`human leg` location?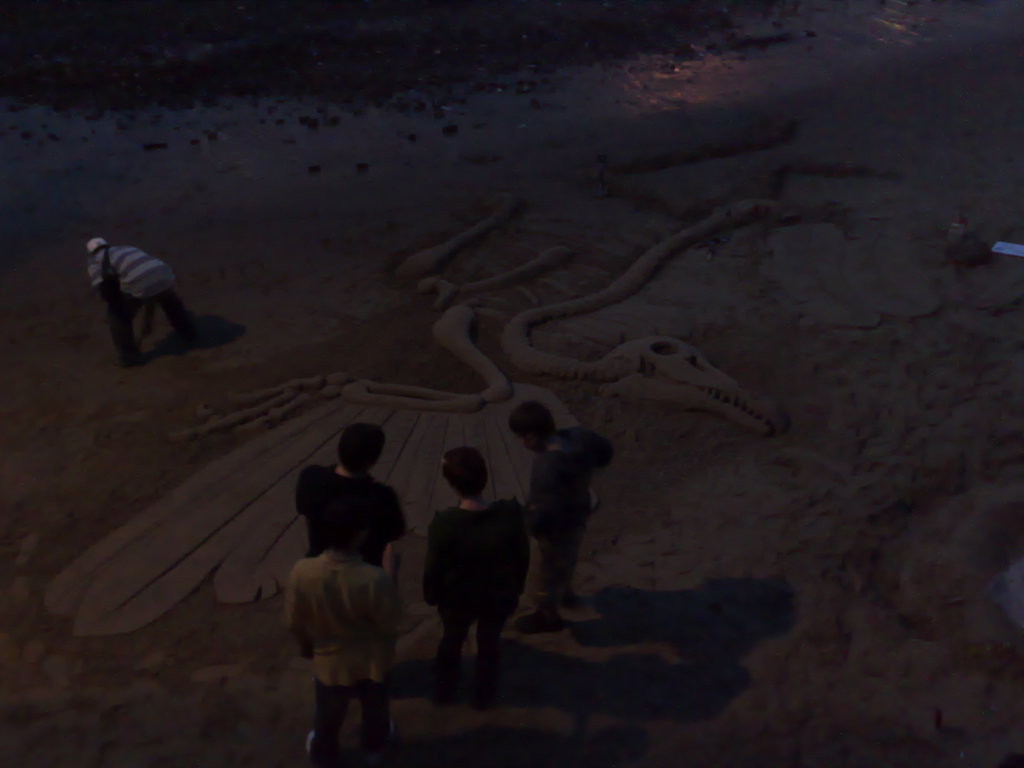
bbox(163, 276, 195, 338)
